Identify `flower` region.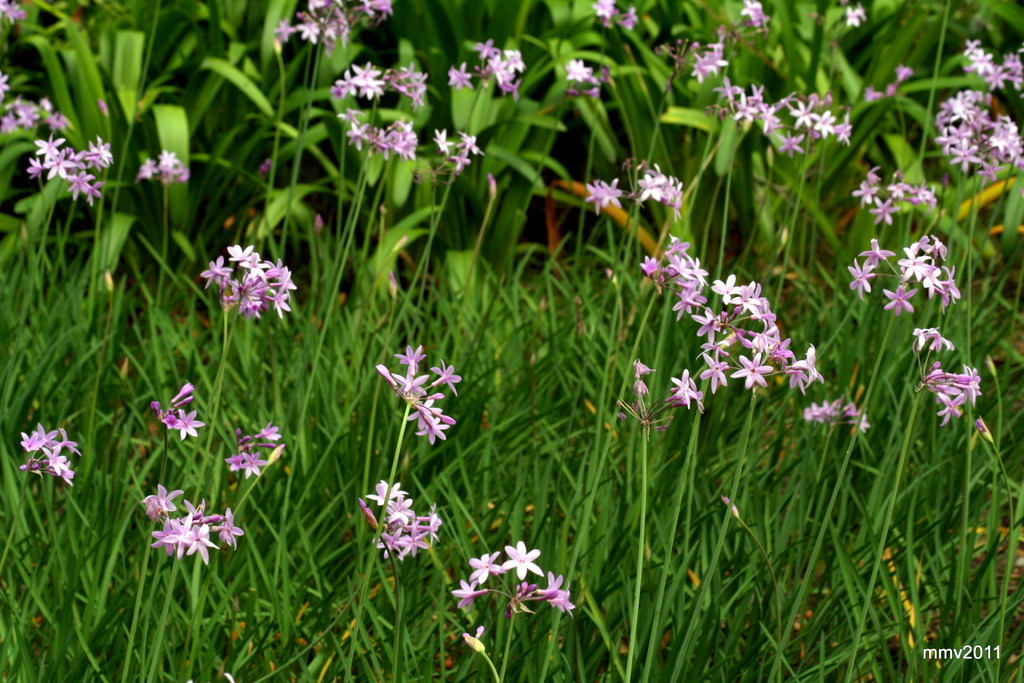
Region: pyautogui.locateOnScreen(0, 72, 8, 99).
